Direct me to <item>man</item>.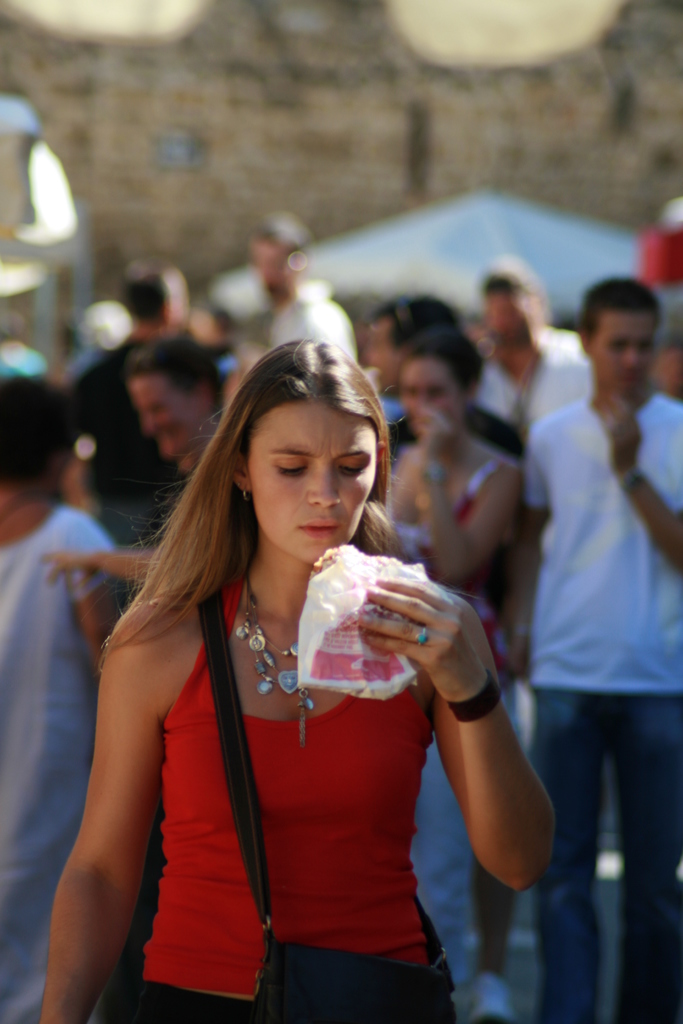
Direction: crop(243, 205, 360, 366).
